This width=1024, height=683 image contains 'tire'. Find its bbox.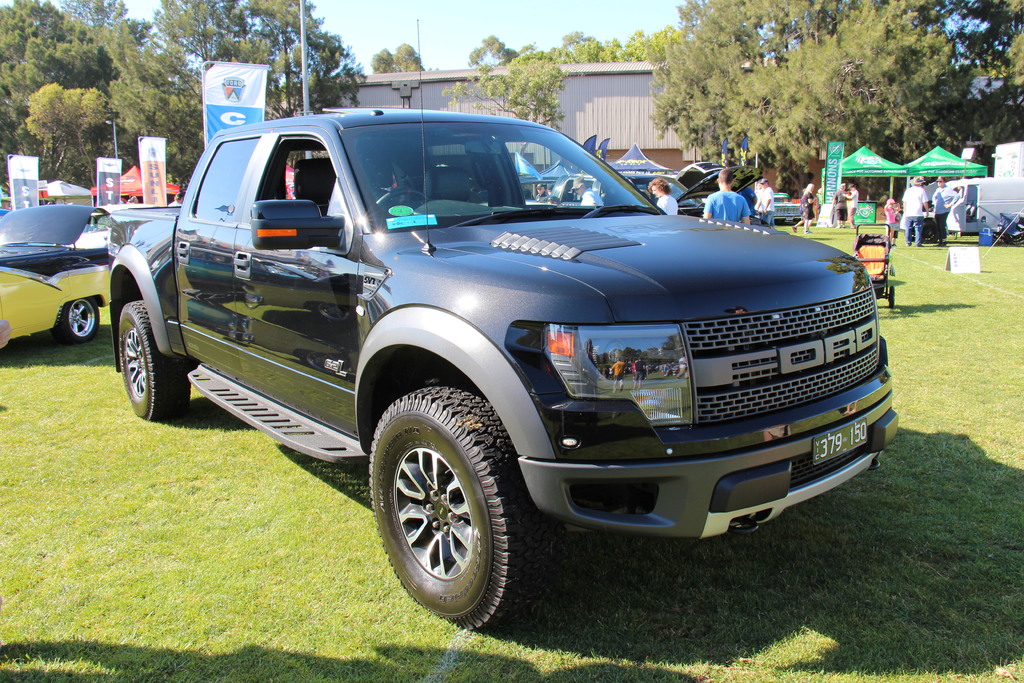
box(374, 393, 523, 638).
